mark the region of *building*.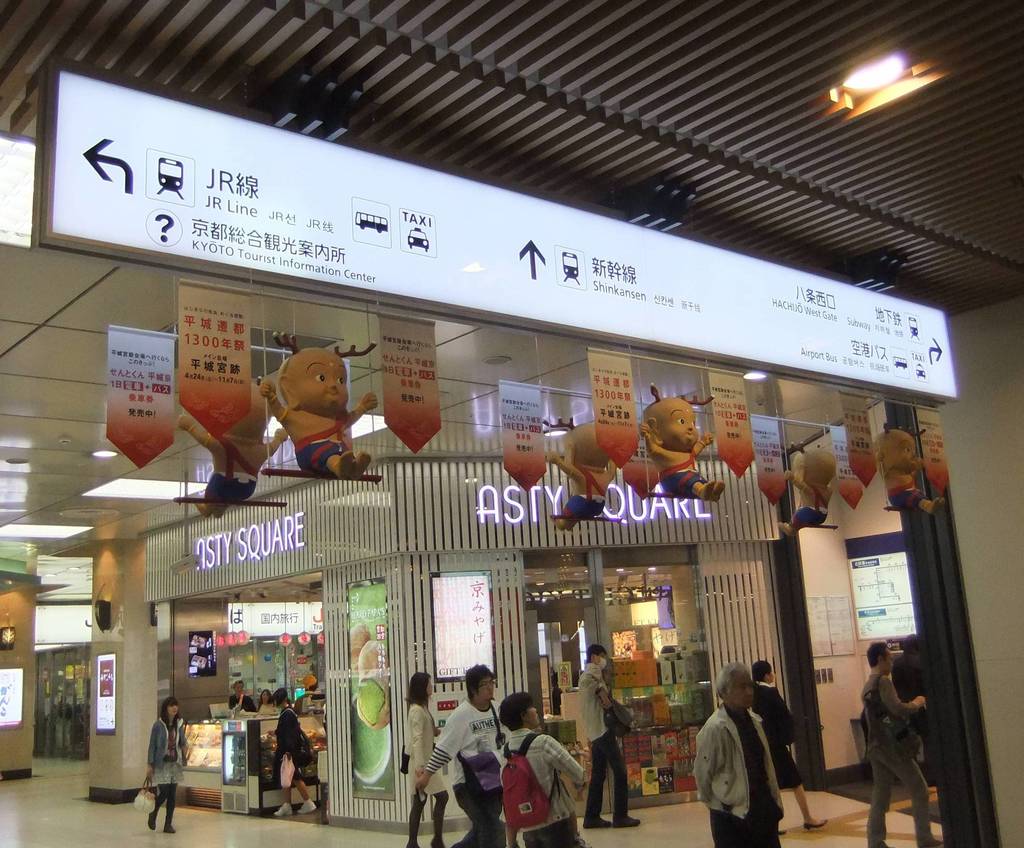
Region: box(0, 0, 1023, 847).
